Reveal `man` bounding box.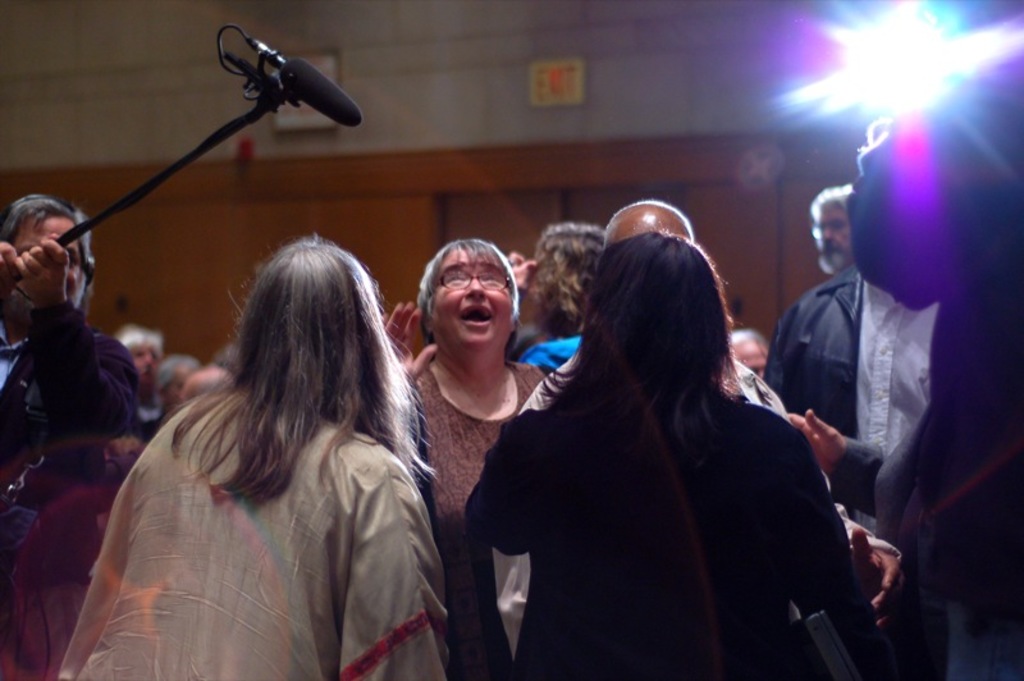
Revealed: {"left": 0, "top": 192, "right": 138, "bottom": 460}.
